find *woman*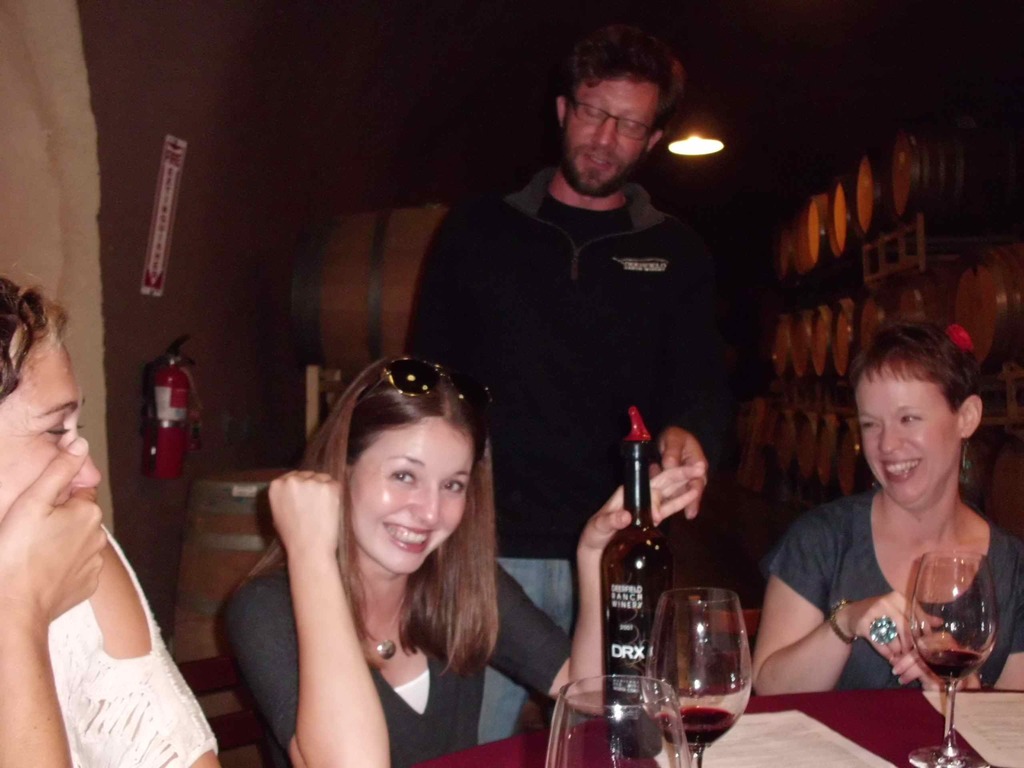
<bbox>12, 280, 237, 753</bbox>
